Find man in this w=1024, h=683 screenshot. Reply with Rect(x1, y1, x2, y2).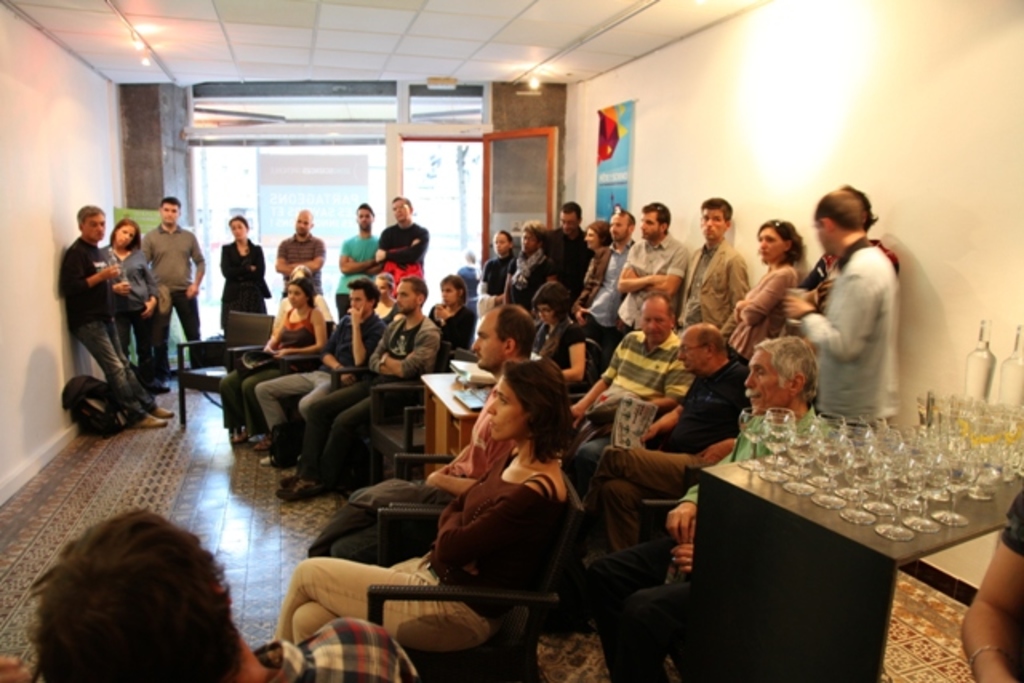
Rect(275, 280, 440, 501).
